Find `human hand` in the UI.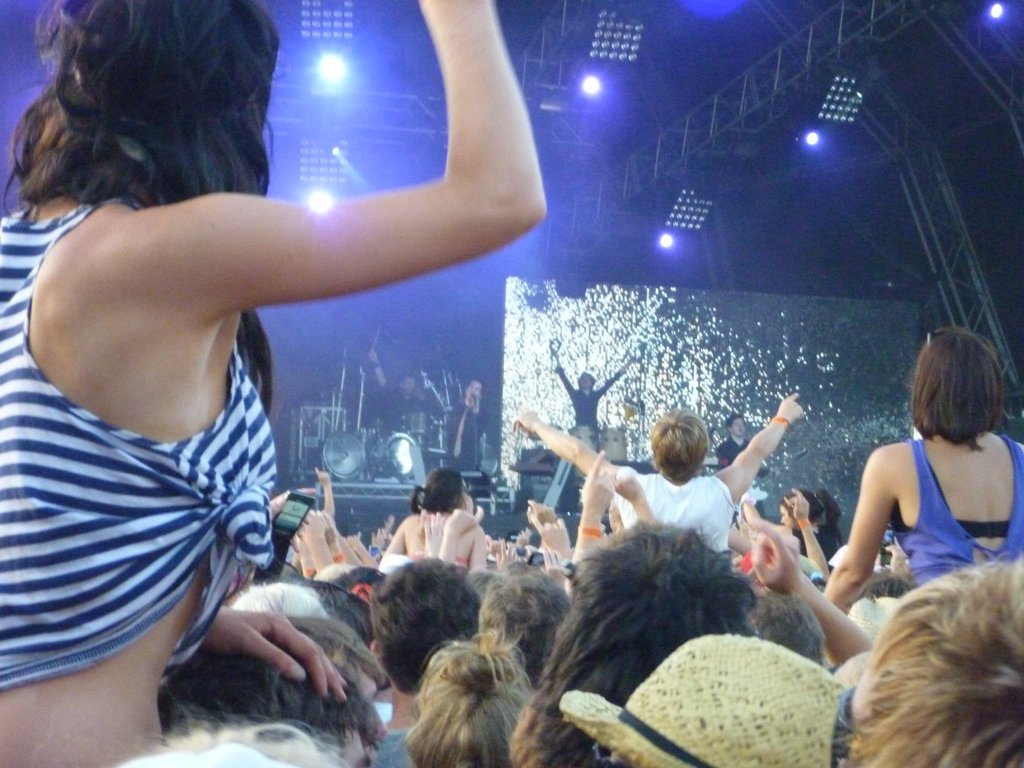
UI element at pyautogui.locateOnScreen(527, 500, 561, 519).
